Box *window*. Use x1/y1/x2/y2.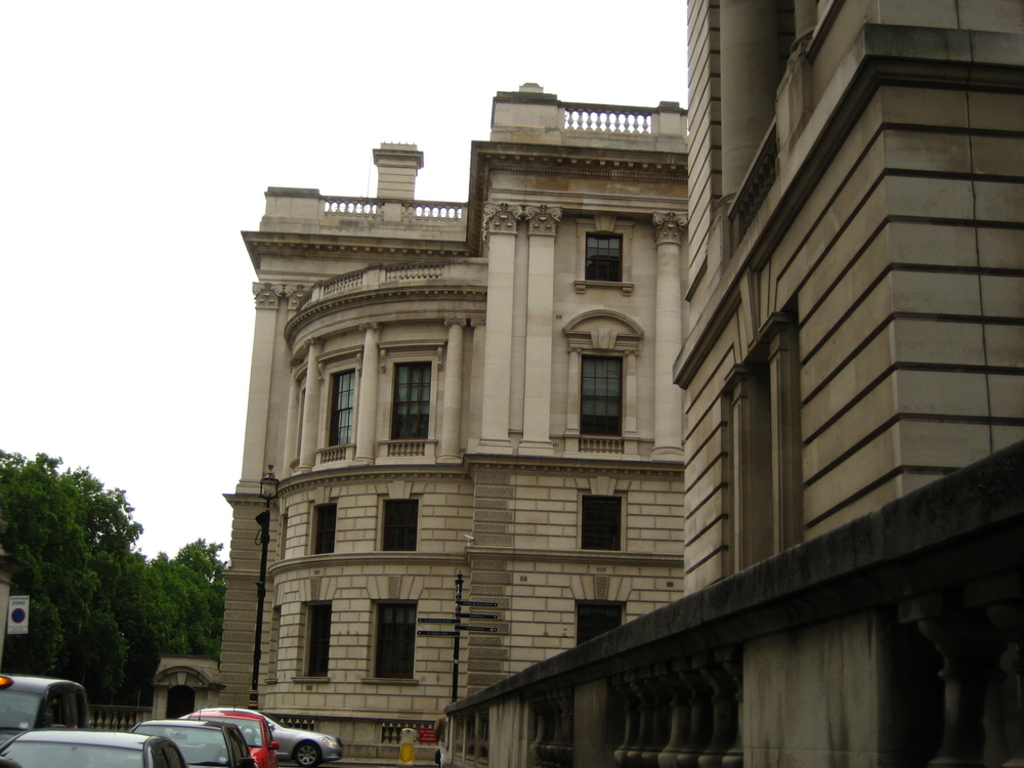
370/599/419/681.
